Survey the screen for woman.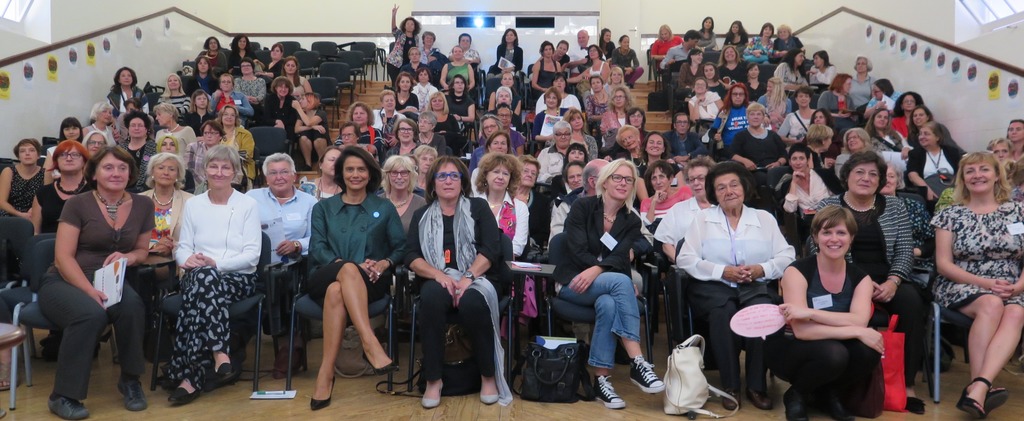
Survey found: (835,123,871,176).
